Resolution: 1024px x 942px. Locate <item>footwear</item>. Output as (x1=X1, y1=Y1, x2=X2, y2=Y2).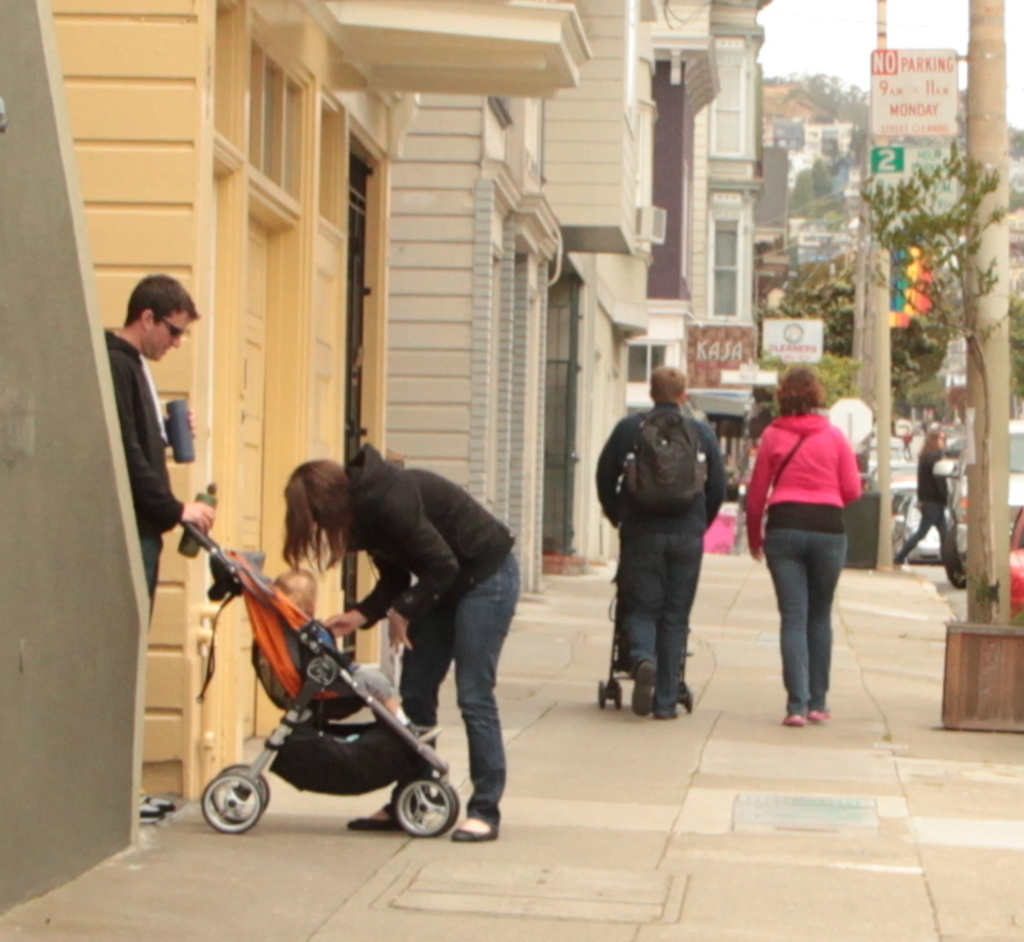
(x1=135, y1=804, x2=168, y2=828).
